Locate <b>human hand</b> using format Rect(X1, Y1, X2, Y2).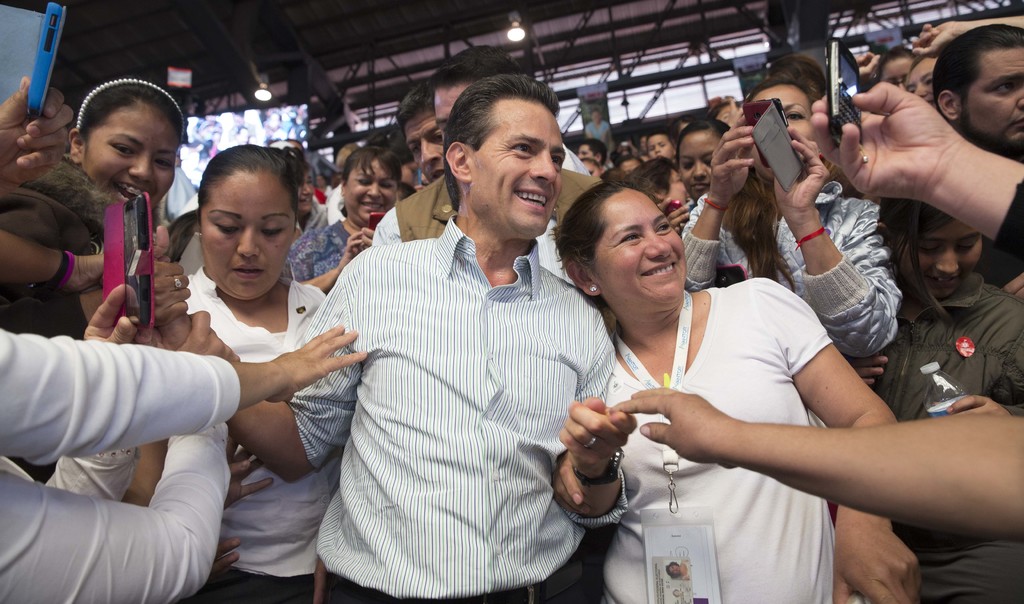
Rect(361, 227, 374, 252).
